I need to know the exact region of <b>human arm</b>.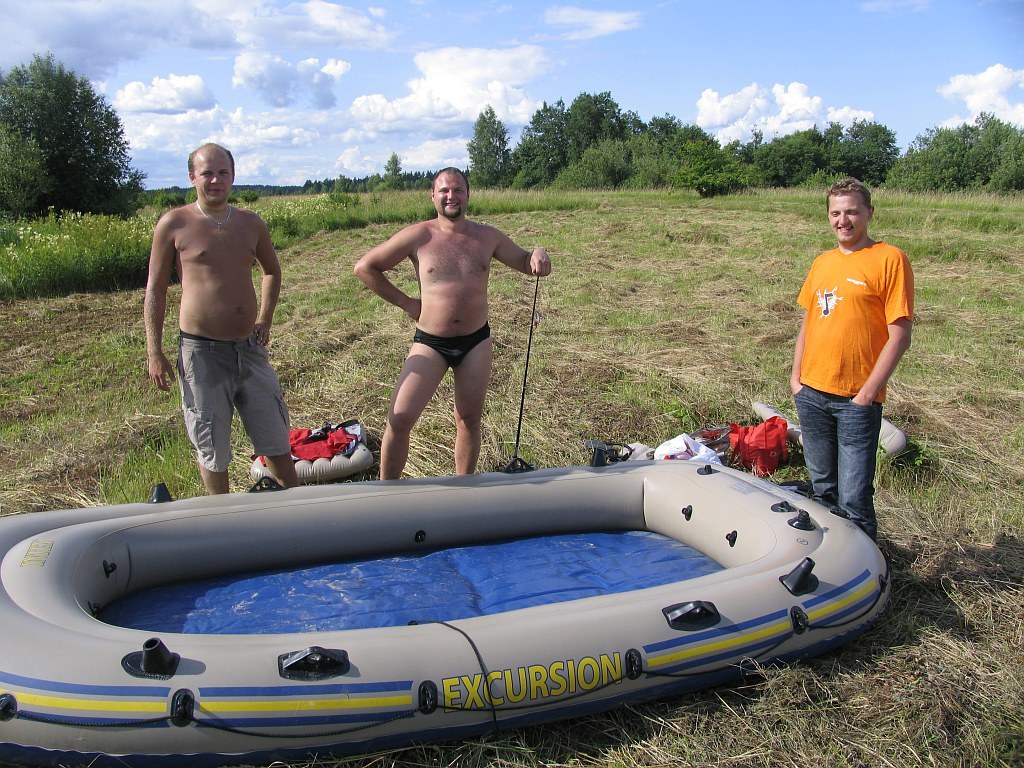
Region: {"left": 785, "top": 276, "right": 810, "bottom": 394}.
